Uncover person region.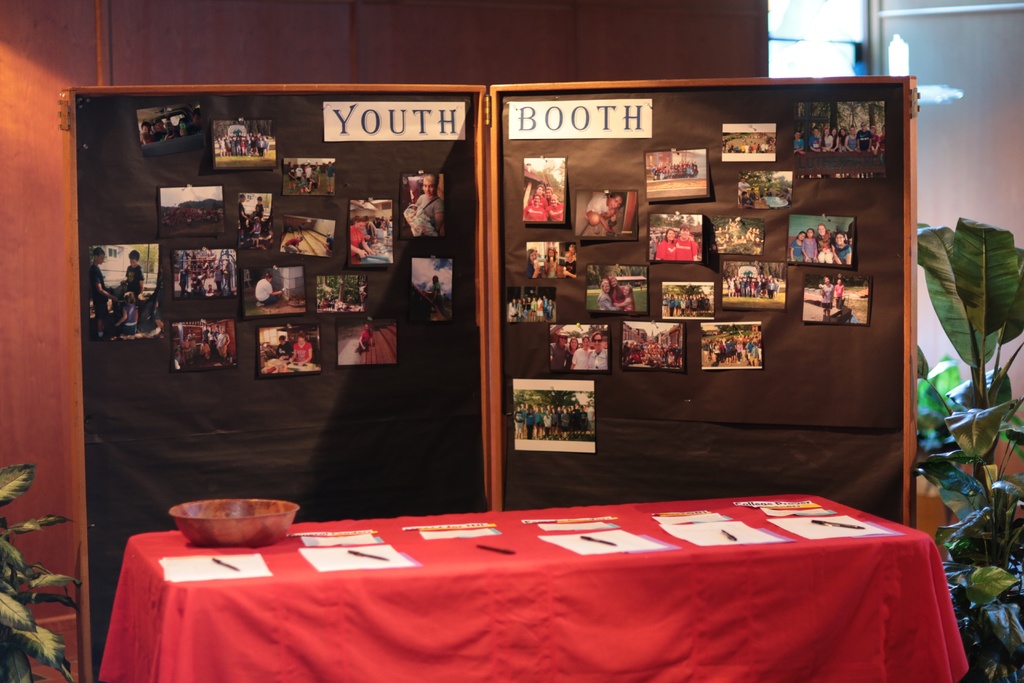
Uncovered: {"x1": 399, "y1": 175, "x2": 442, "y2": 248}.
